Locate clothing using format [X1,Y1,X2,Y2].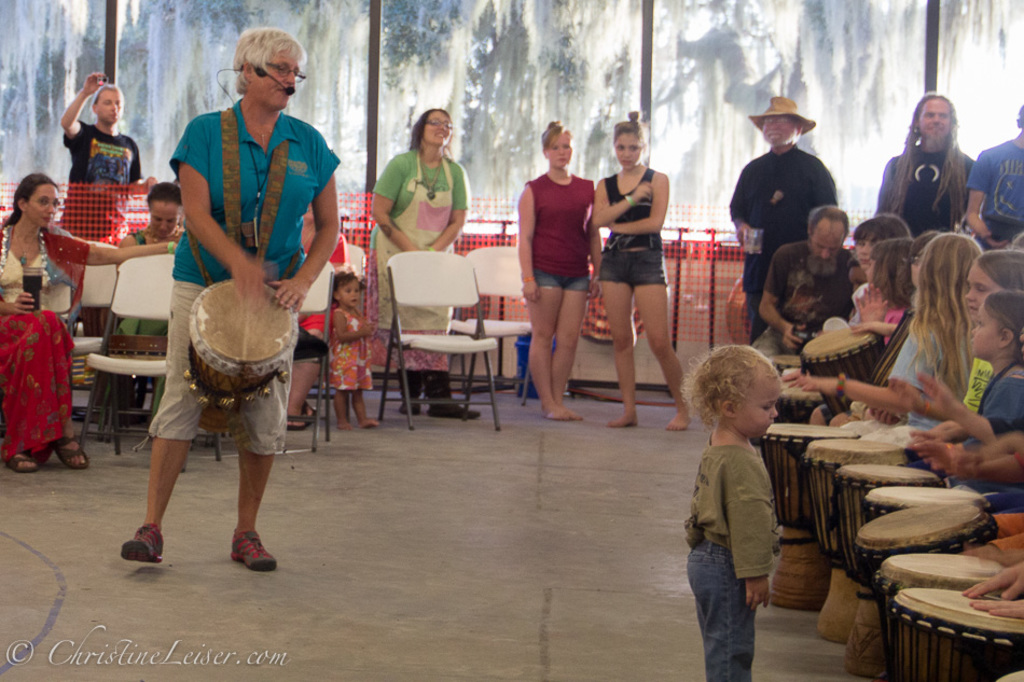
[875,147,978,241].
